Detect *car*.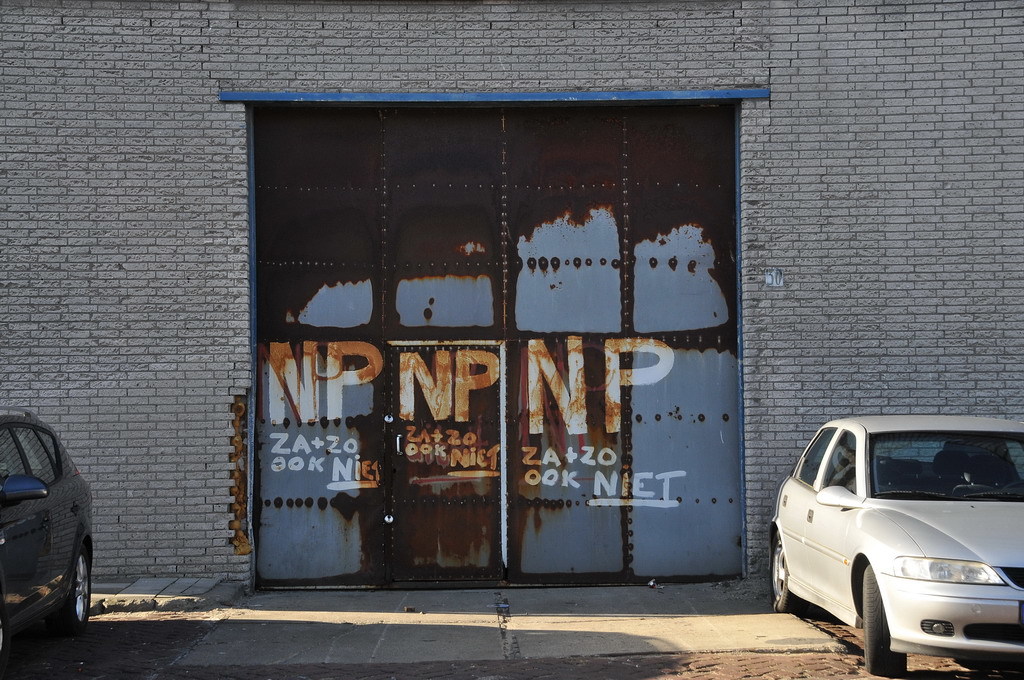
Detected at BBox(775, 418, 1023, 679).
